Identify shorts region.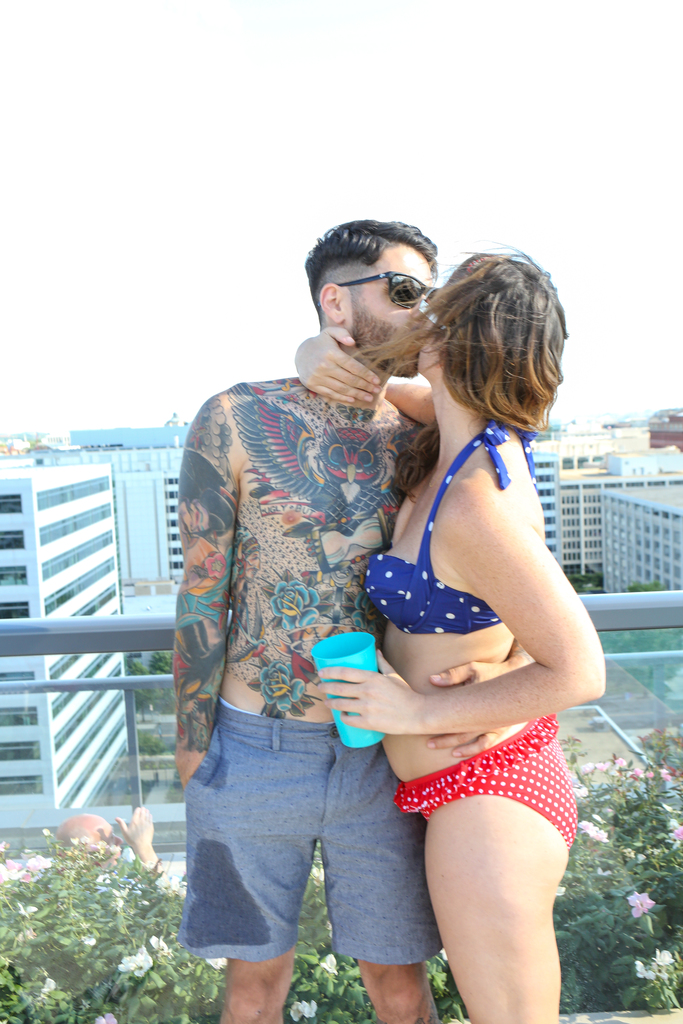
Region: detection(185, 721, 488, 995).
